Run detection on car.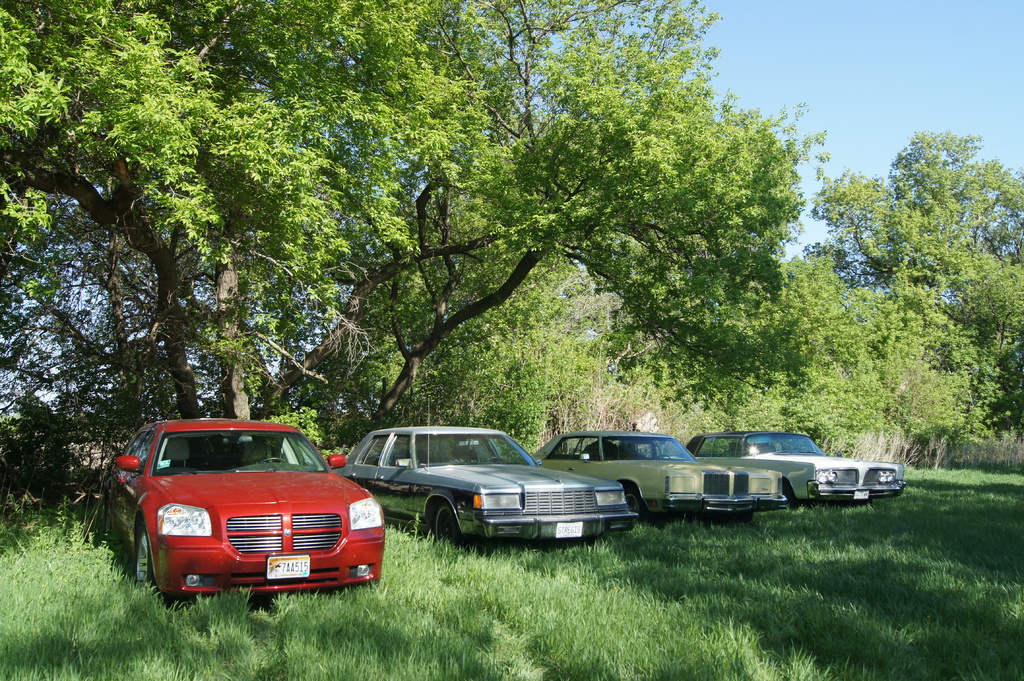
Result: l=122, t=420, r=388, b=609.
